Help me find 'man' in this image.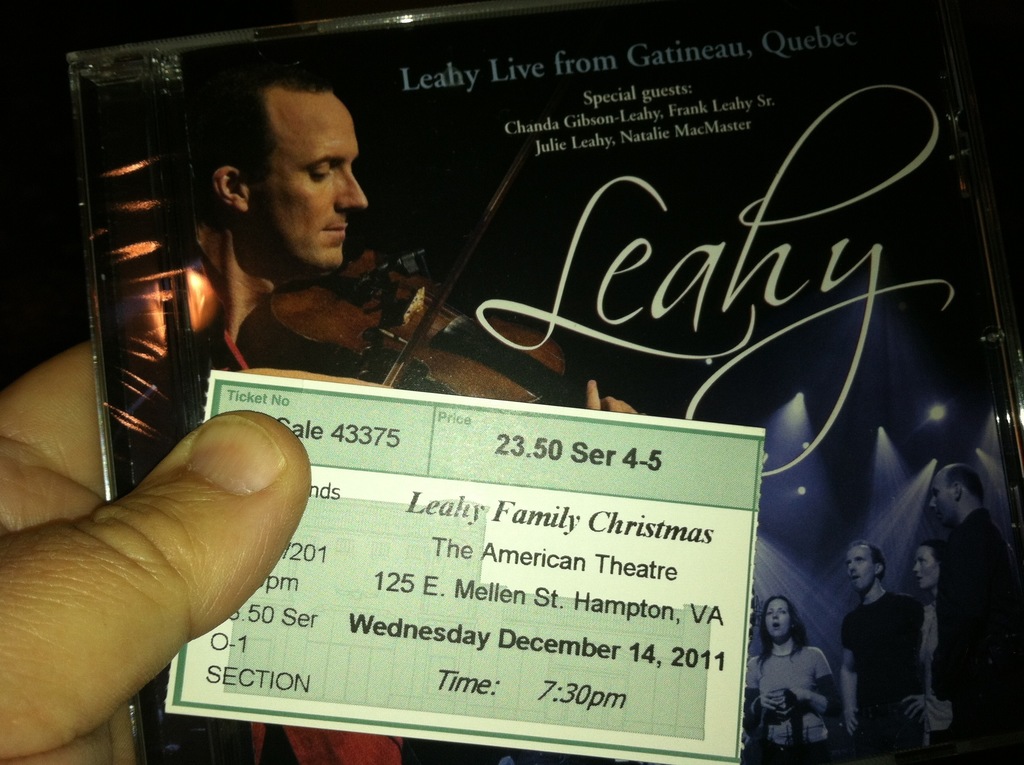
Found it: bbox=[86, 61, 637, 764].
